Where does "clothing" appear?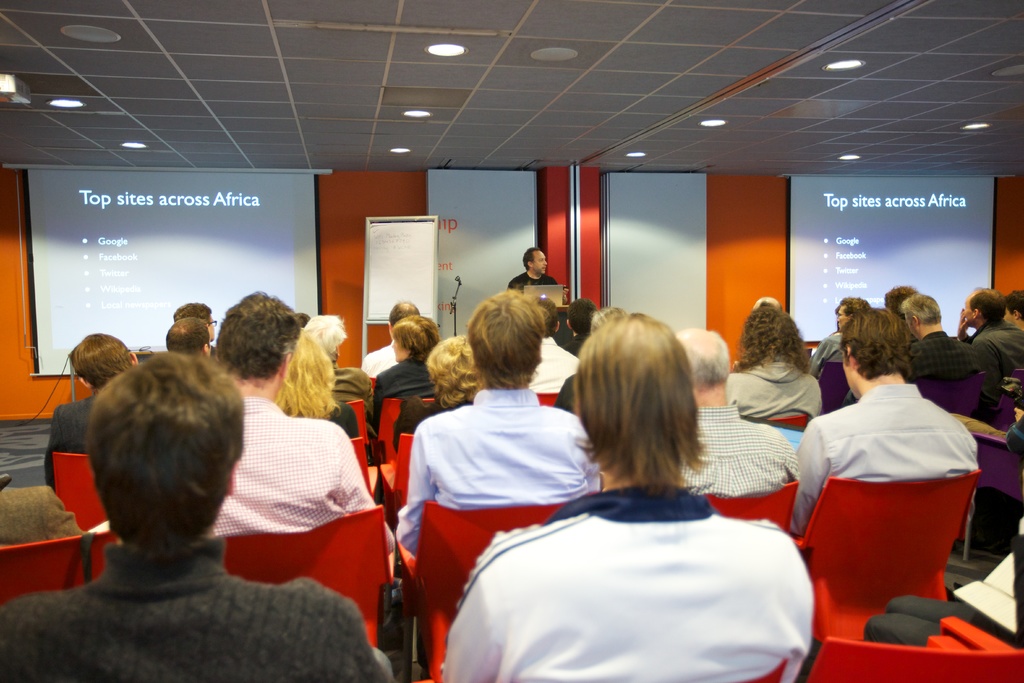
Appears at x1=212, y1=399, x2=403, y2=552.
